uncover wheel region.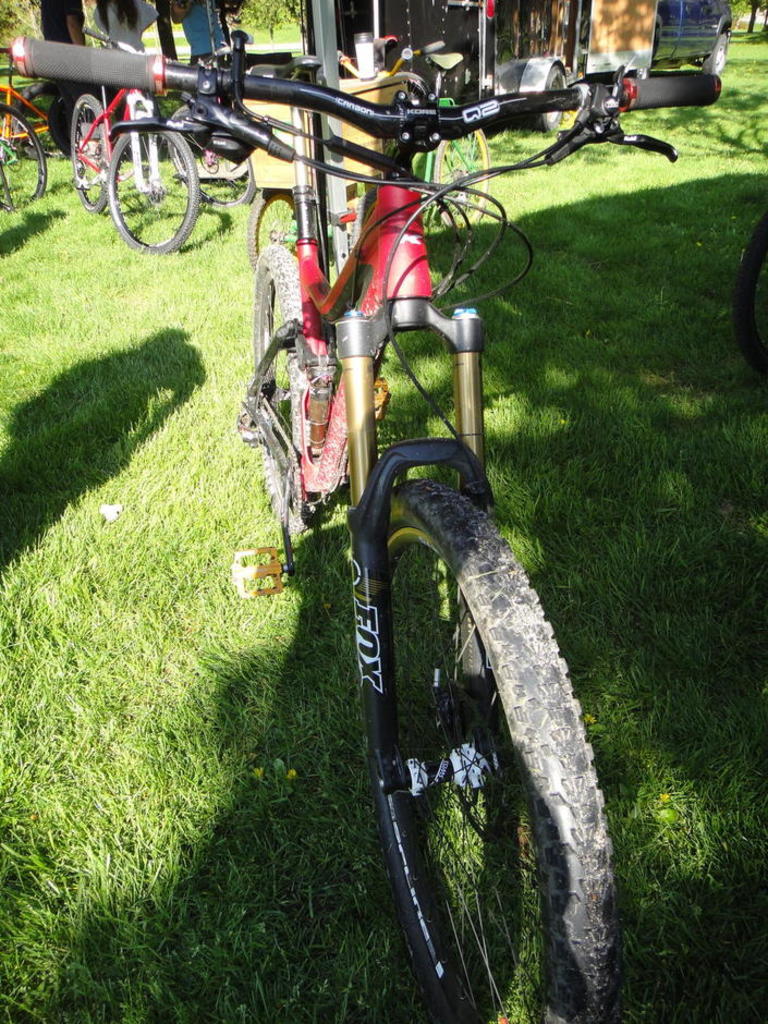
Uncovered: <box>254,240,307,534</box>.
